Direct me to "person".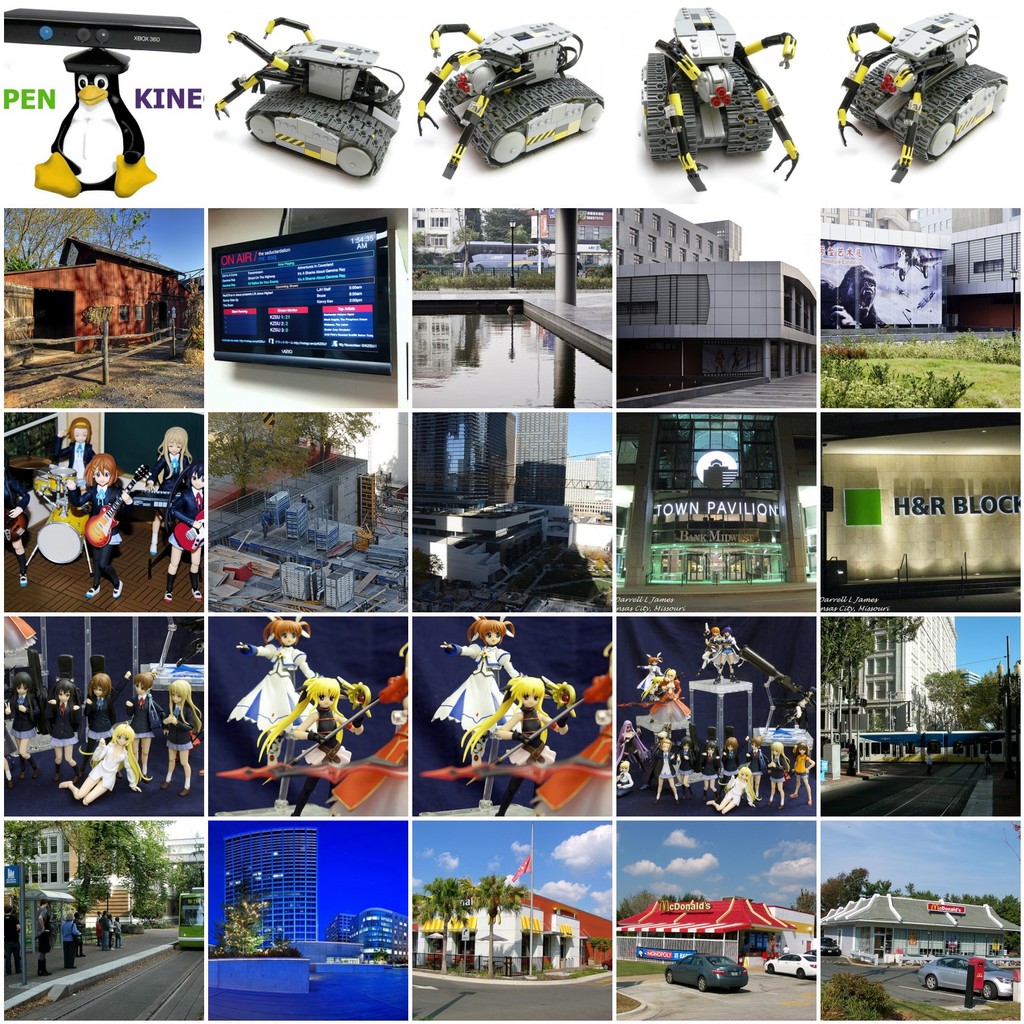
Direction: locate(456, 673, 578, 819).
